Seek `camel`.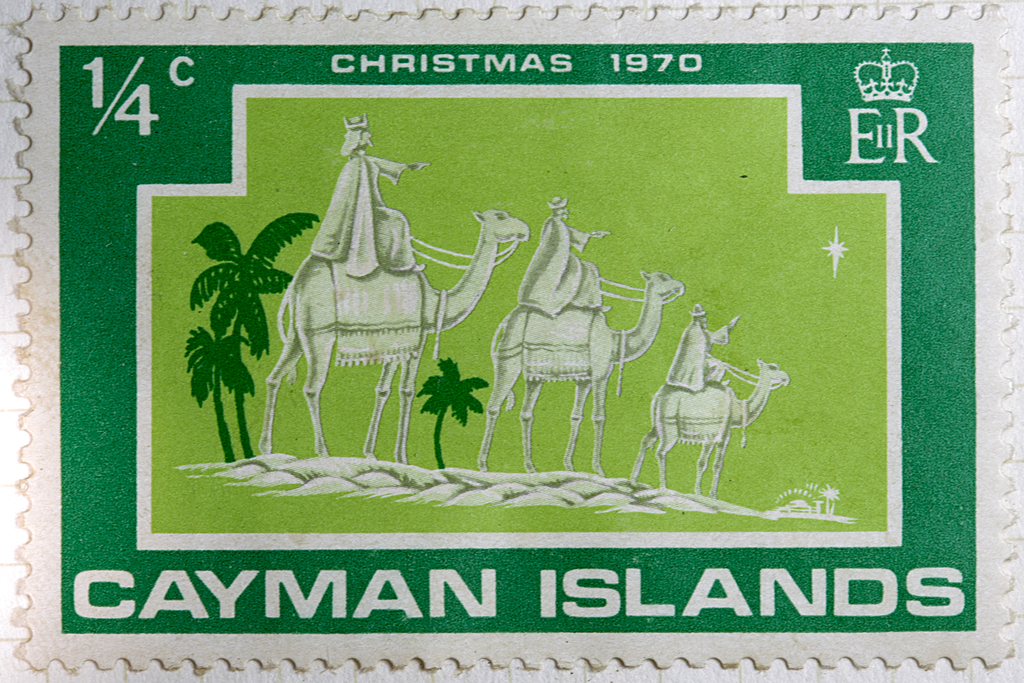
475/273/686/480.
